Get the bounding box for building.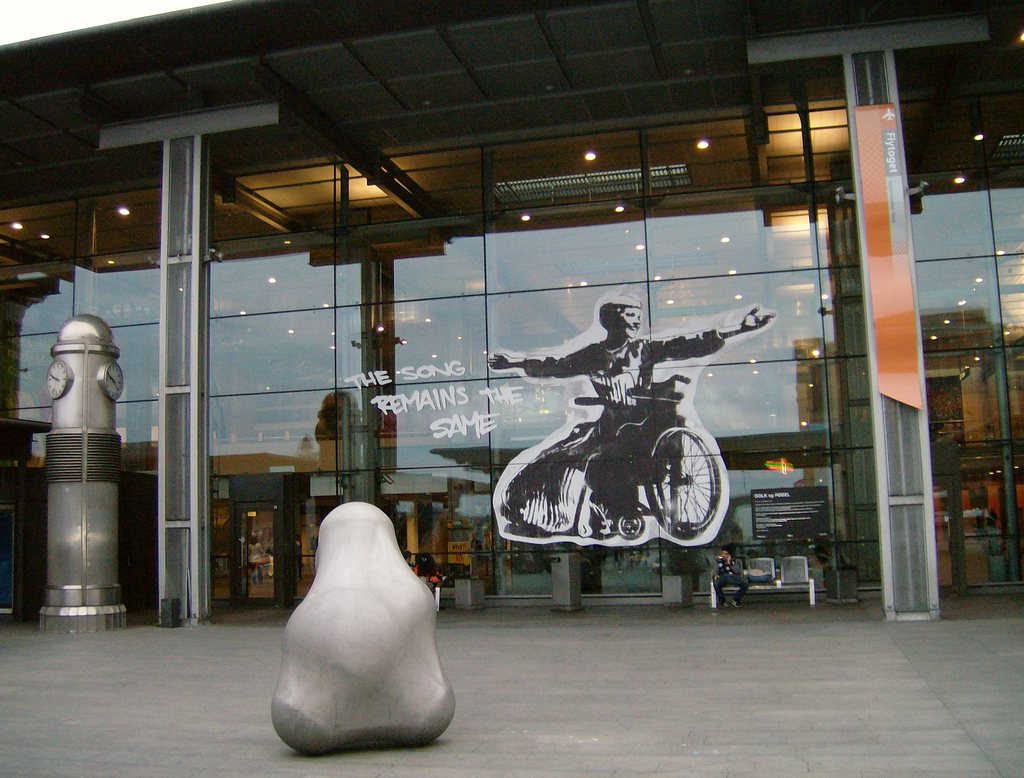
0:0:1023:621.
